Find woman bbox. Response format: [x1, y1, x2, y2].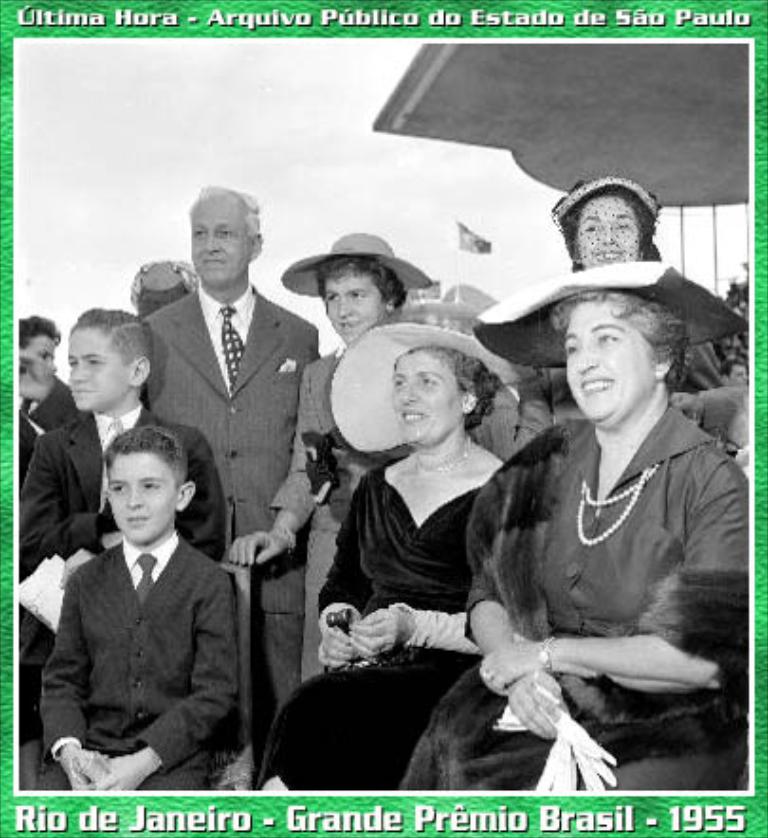
[224, 229, 436, 677].
